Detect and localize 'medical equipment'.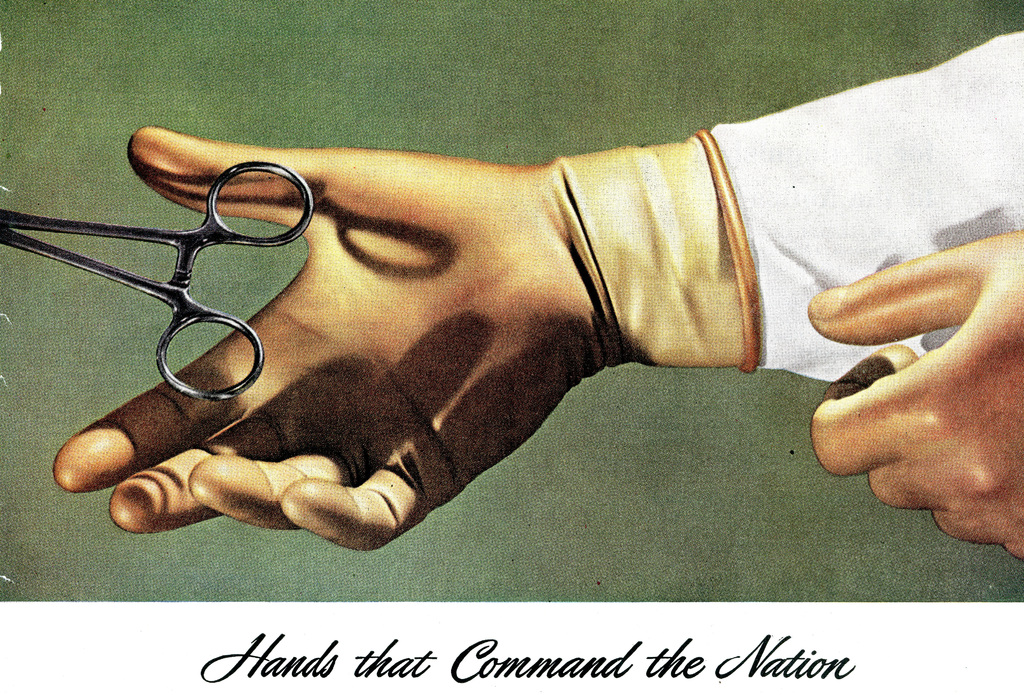
Localized at region(0, 163, 317, 413).
